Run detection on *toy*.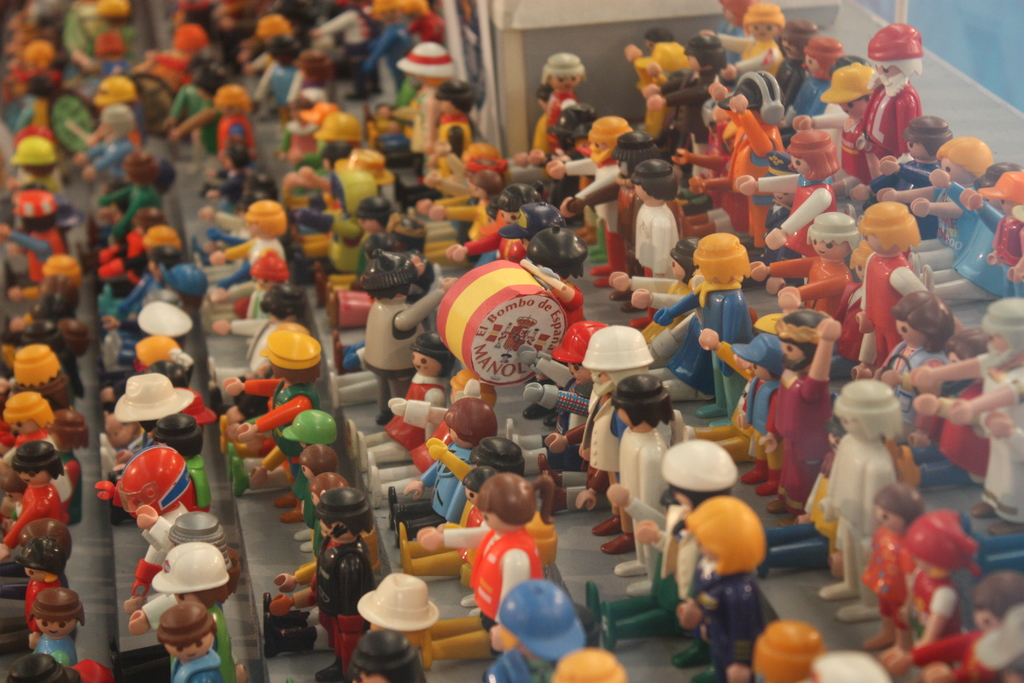
Result: <region>995, 172, 1023, 294</region>.
